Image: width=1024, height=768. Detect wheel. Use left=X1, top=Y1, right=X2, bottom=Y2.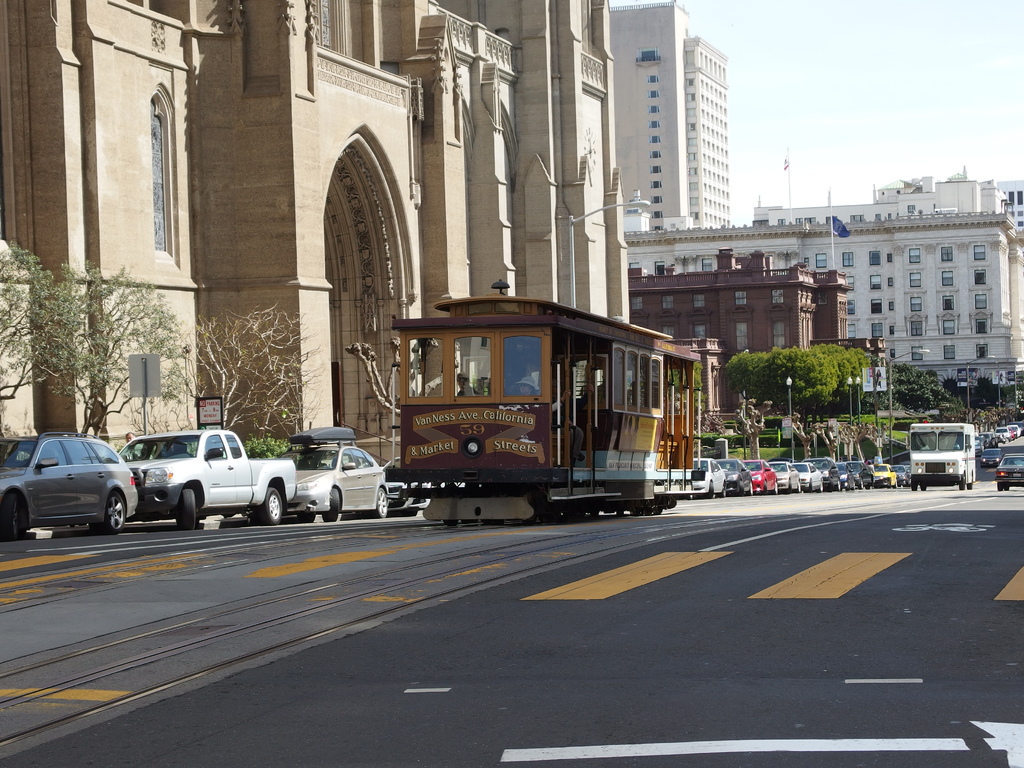
left=173, top=483, right=198, bottom=529.
